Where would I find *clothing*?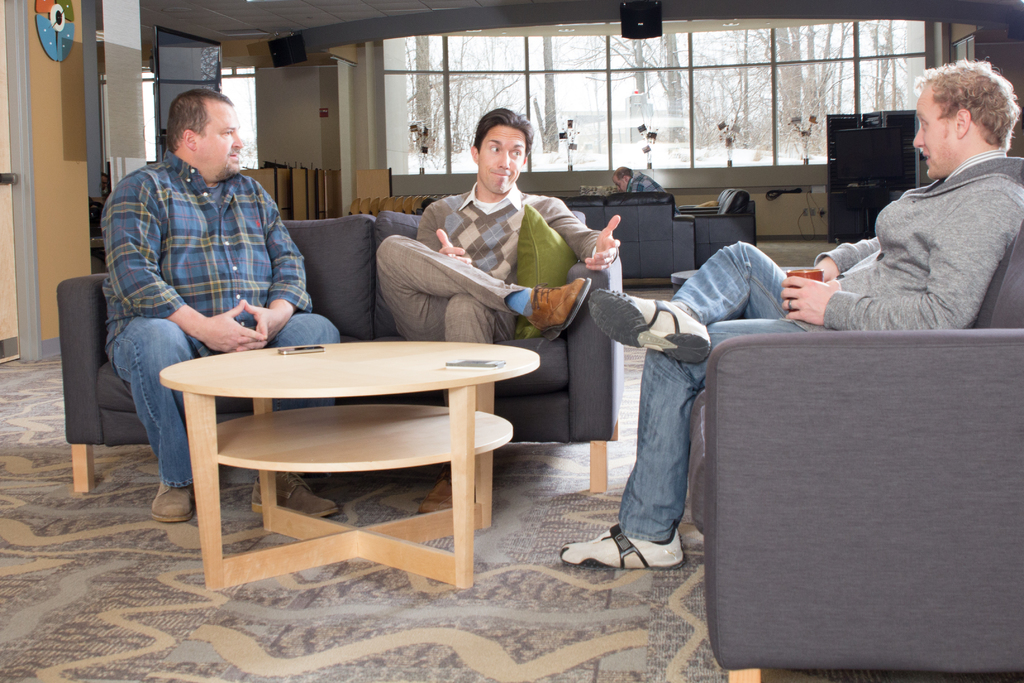
At box=[612, 152, 1023, 546].
